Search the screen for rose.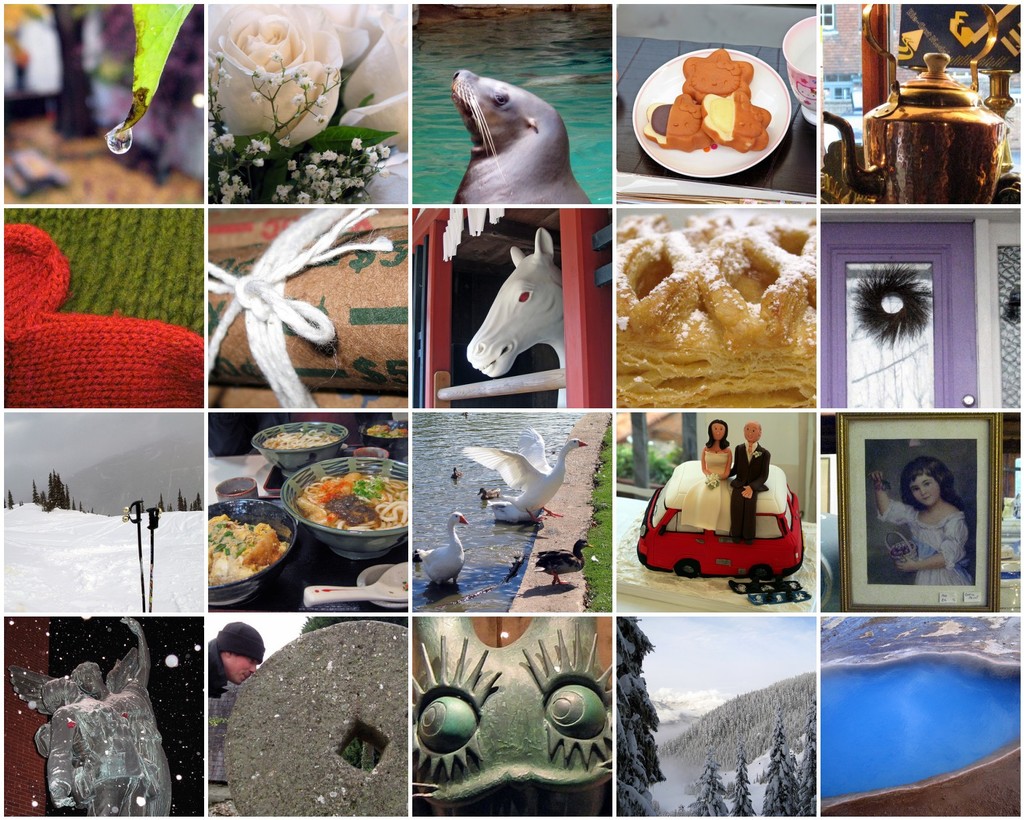
Found at l=205, t=5, r=347, b=147.
